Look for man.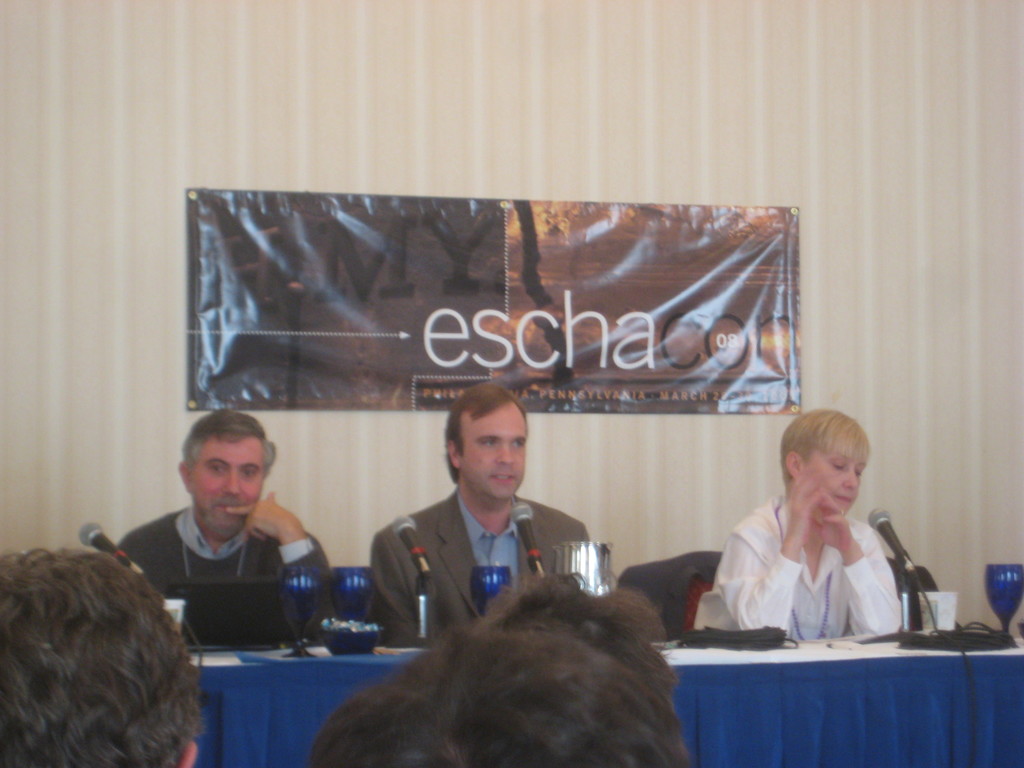
Found: 115,403,337,642.
